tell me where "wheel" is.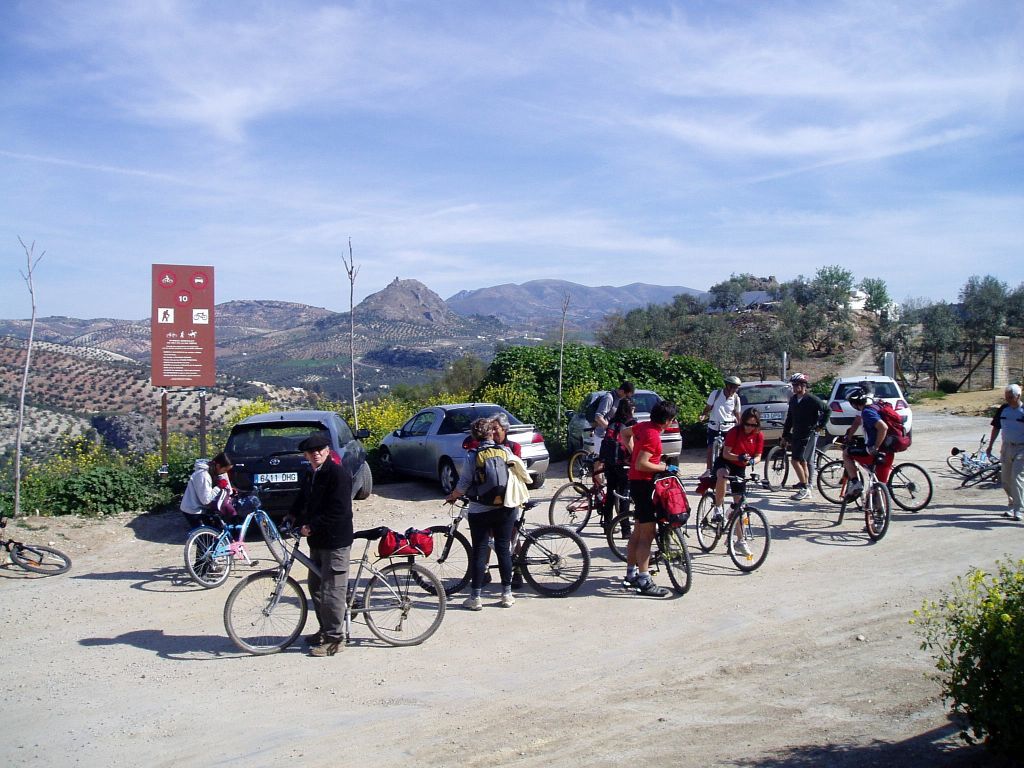
"wheel" is at BBox(568, 451, 600, 494).
